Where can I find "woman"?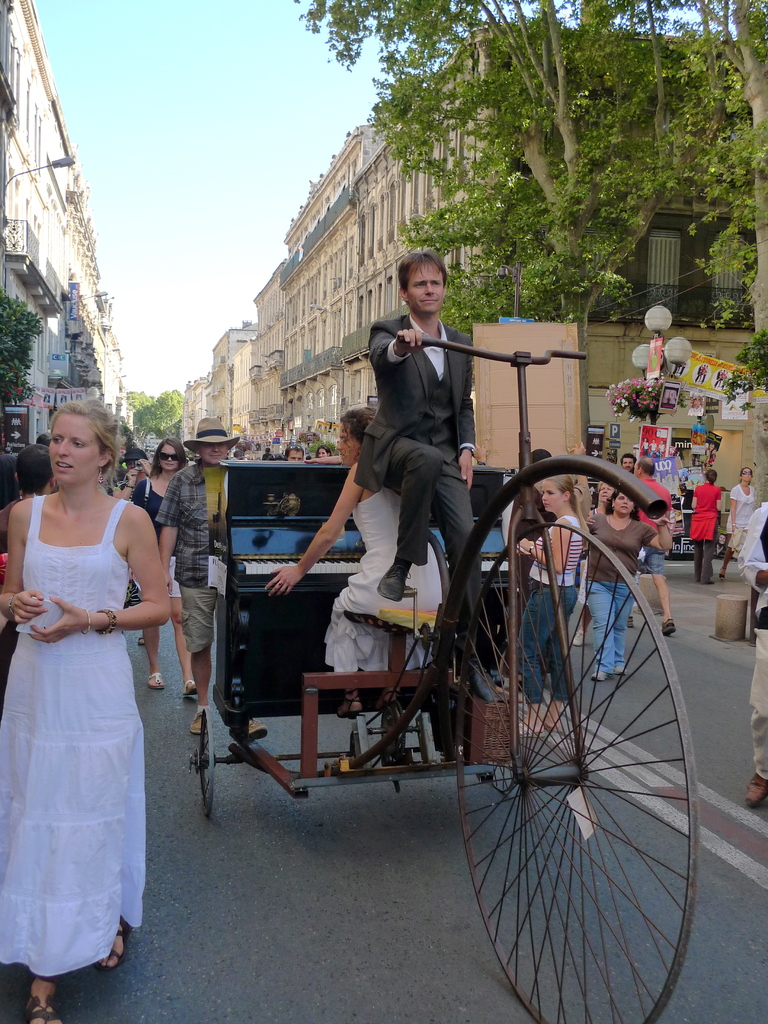
You can find it at 657, 440, 667, 456.
